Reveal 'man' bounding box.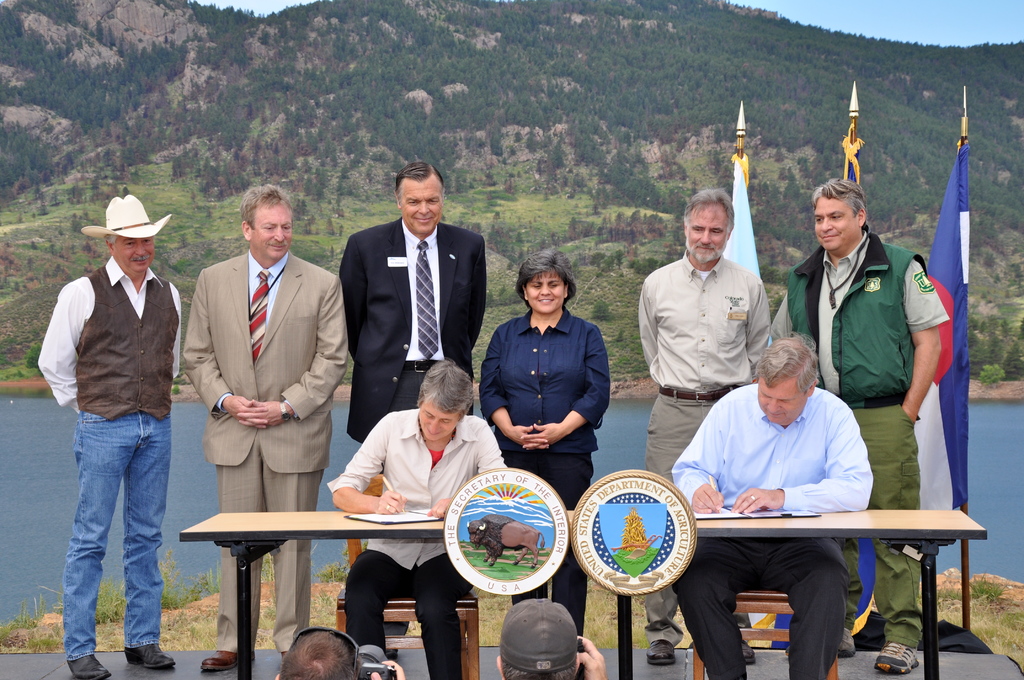
Revealed: pyautogui.locateOnScreen(276, 620, 404, 679).
